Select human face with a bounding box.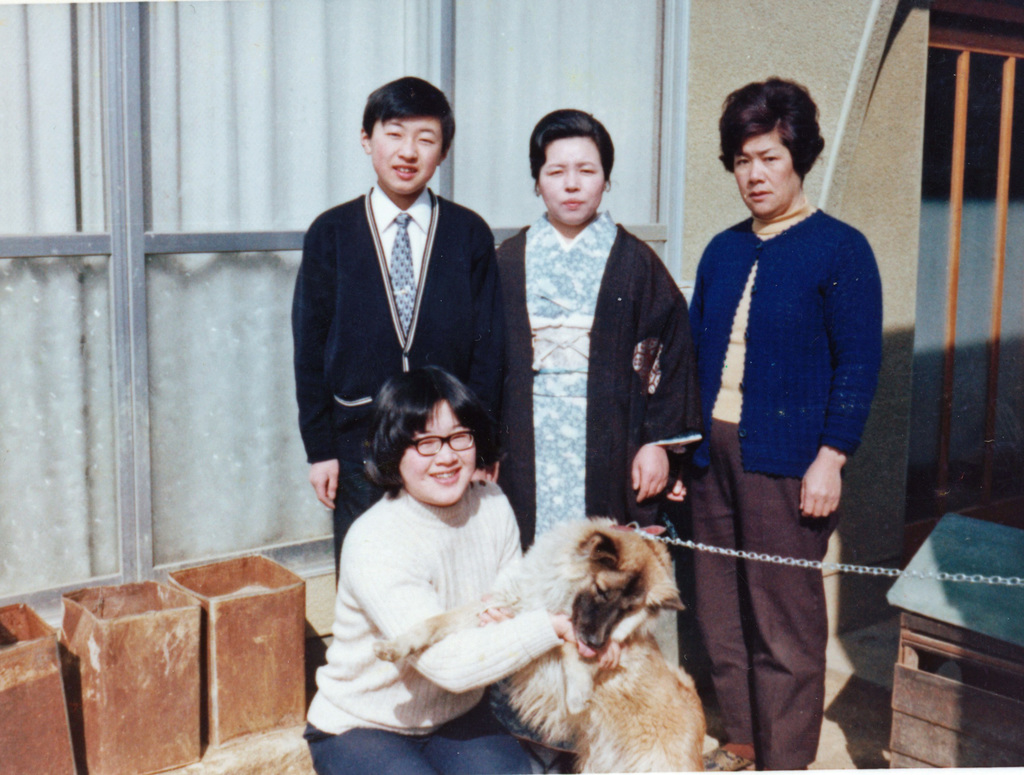
(367,114,443,191).
